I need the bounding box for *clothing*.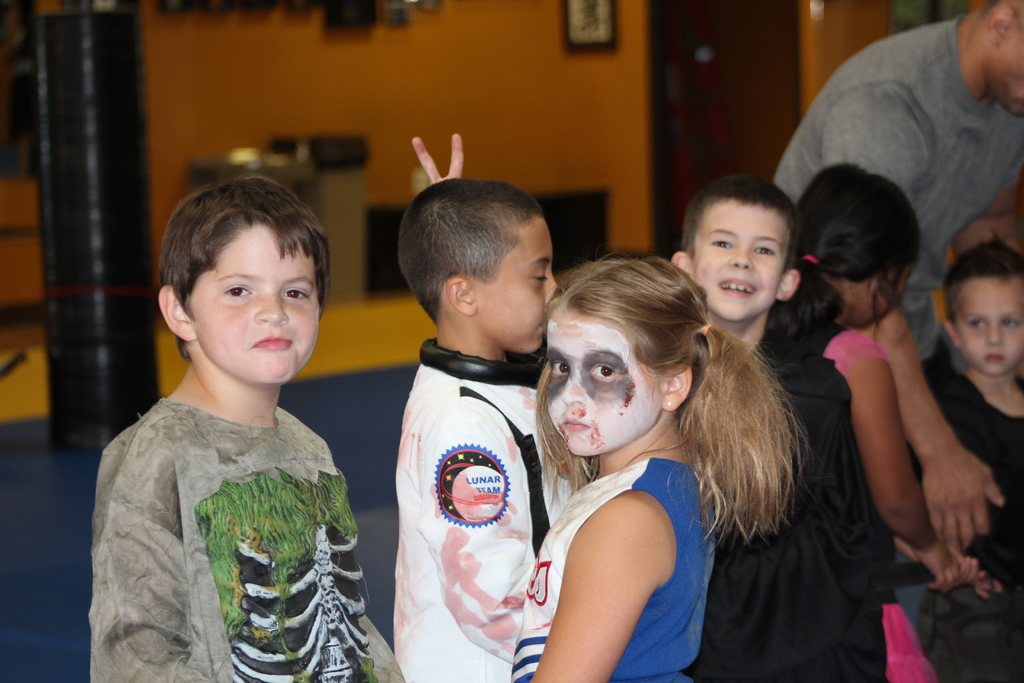
Here it is: left=89, top=329, right=378, bottom=682.
